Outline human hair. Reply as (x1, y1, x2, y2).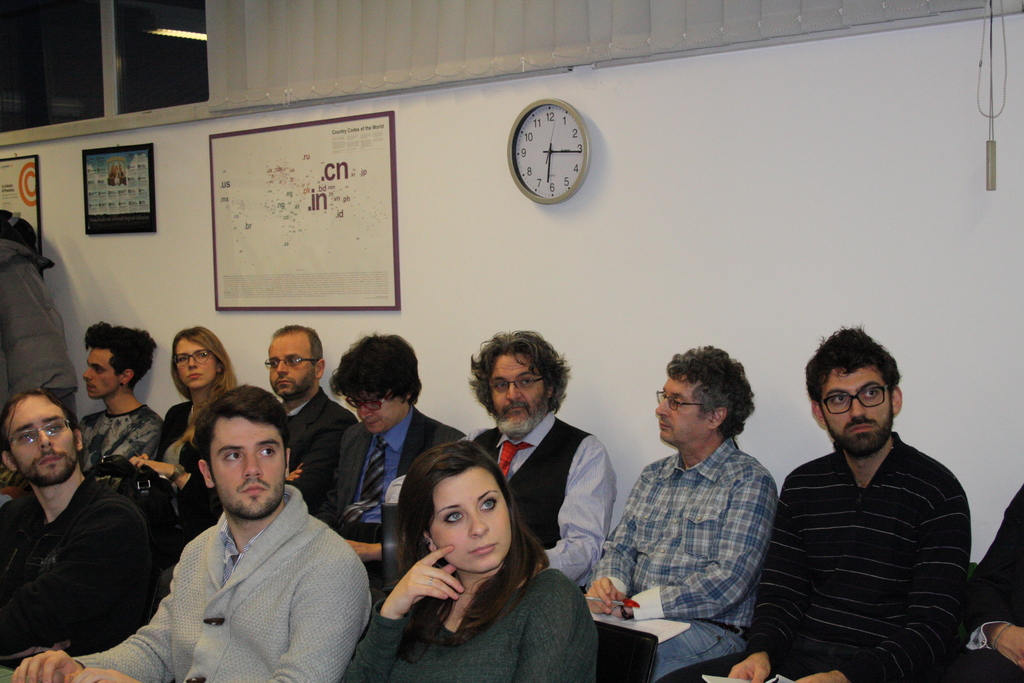
(190, 383, 288, 463).
